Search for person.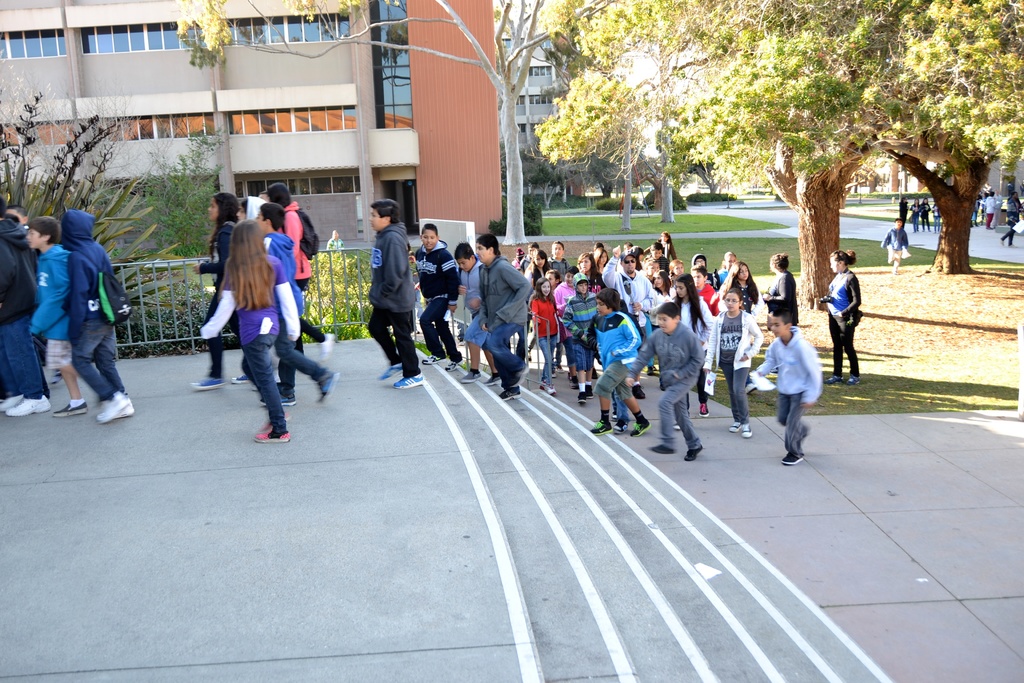
Found at [203,224,301,452].
